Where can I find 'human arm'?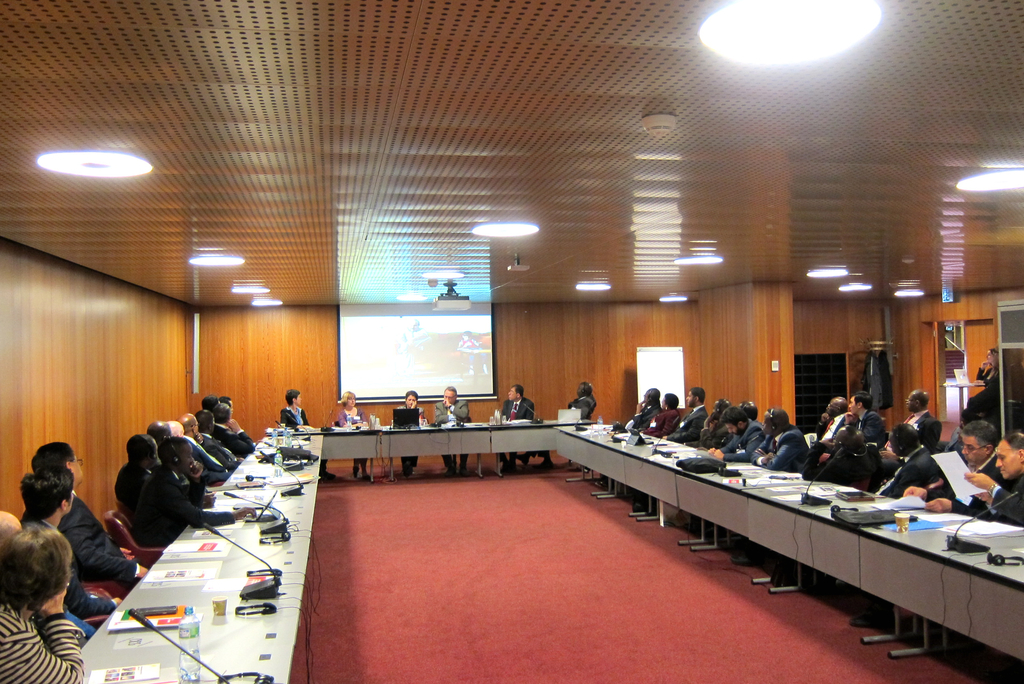
You can find it at detection(926, 423, 941, 452).
